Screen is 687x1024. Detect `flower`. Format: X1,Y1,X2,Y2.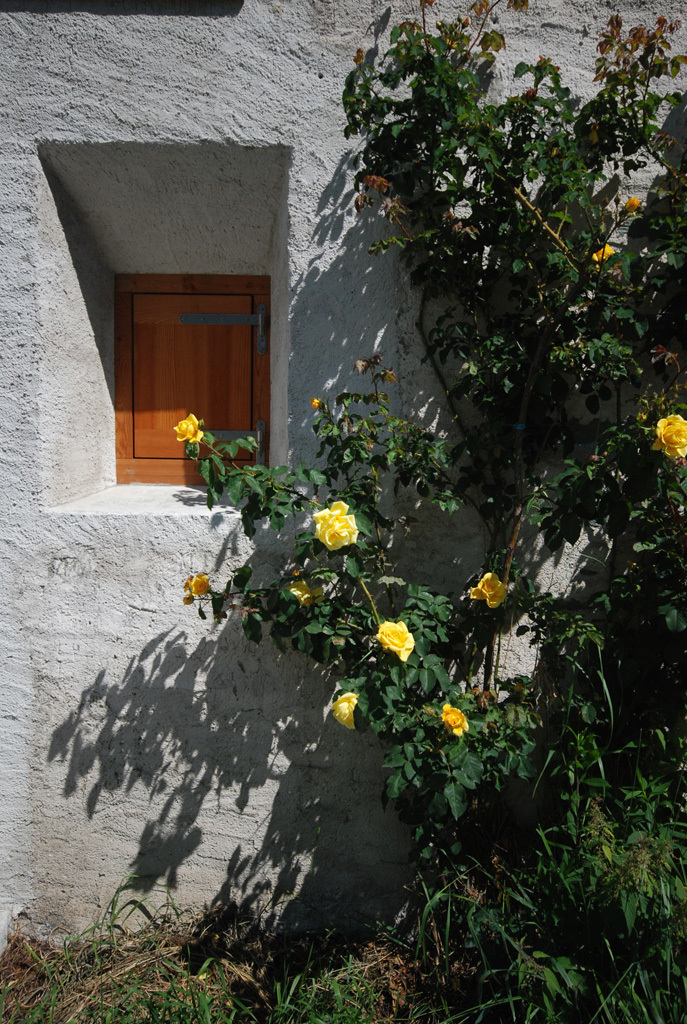
183,579,212,596.
